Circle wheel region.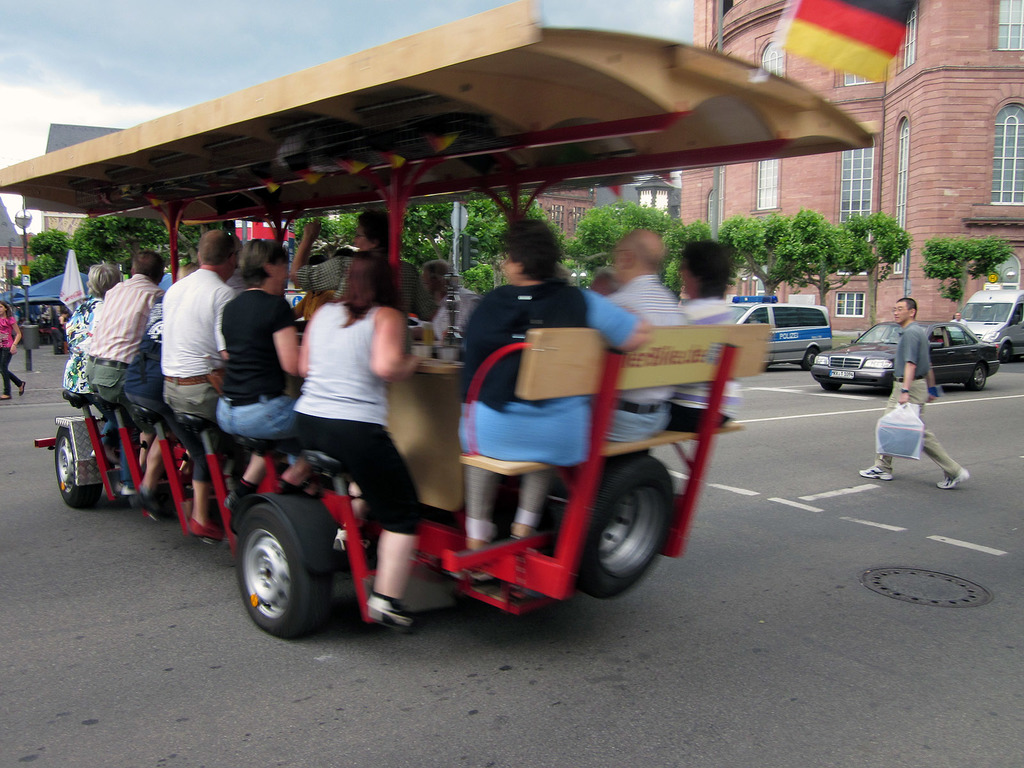
Region: bbox=(968, 364, 986, 390).
